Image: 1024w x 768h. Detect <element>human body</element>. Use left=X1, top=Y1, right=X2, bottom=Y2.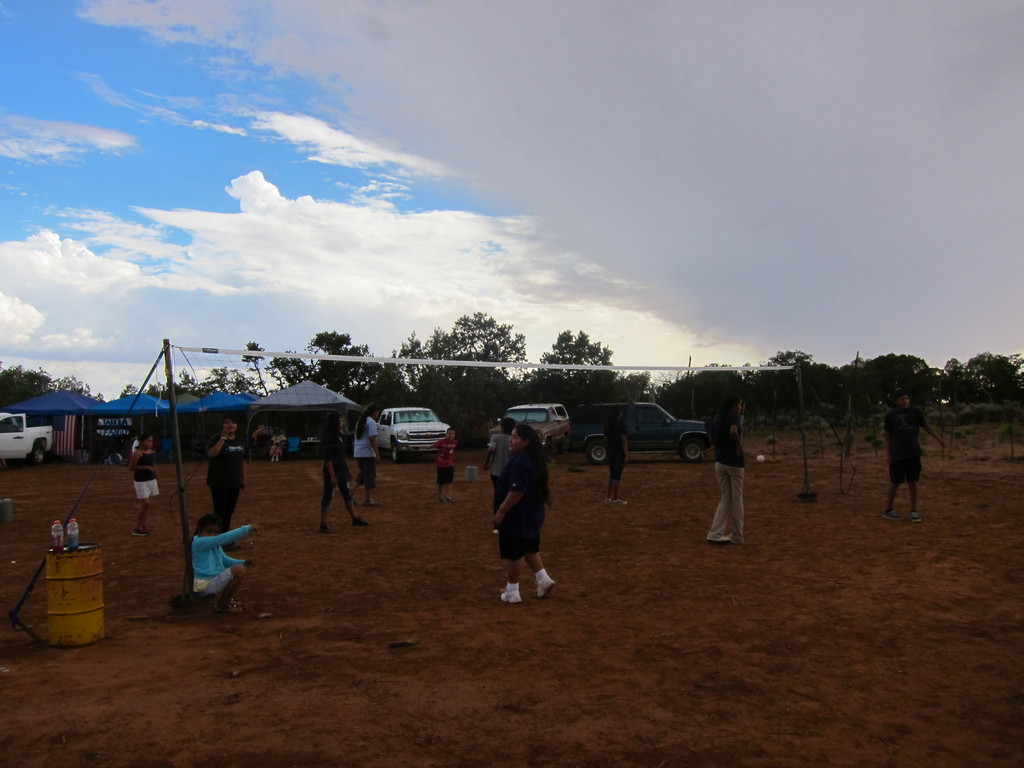
left=433, top=444, right=458, bottom=506.
